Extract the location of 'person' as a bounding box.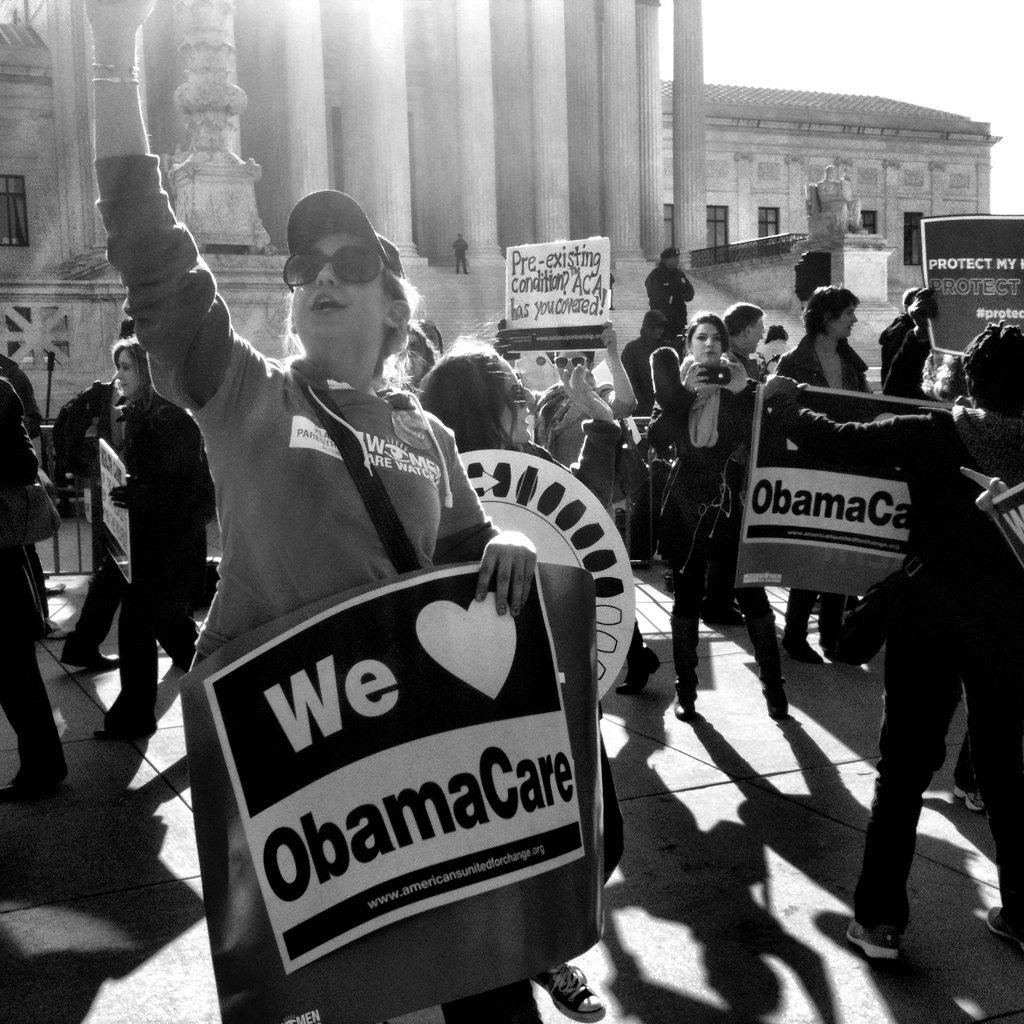
{"x1": 0, "y1": 366, "x2": 67, "y2": 802}.
